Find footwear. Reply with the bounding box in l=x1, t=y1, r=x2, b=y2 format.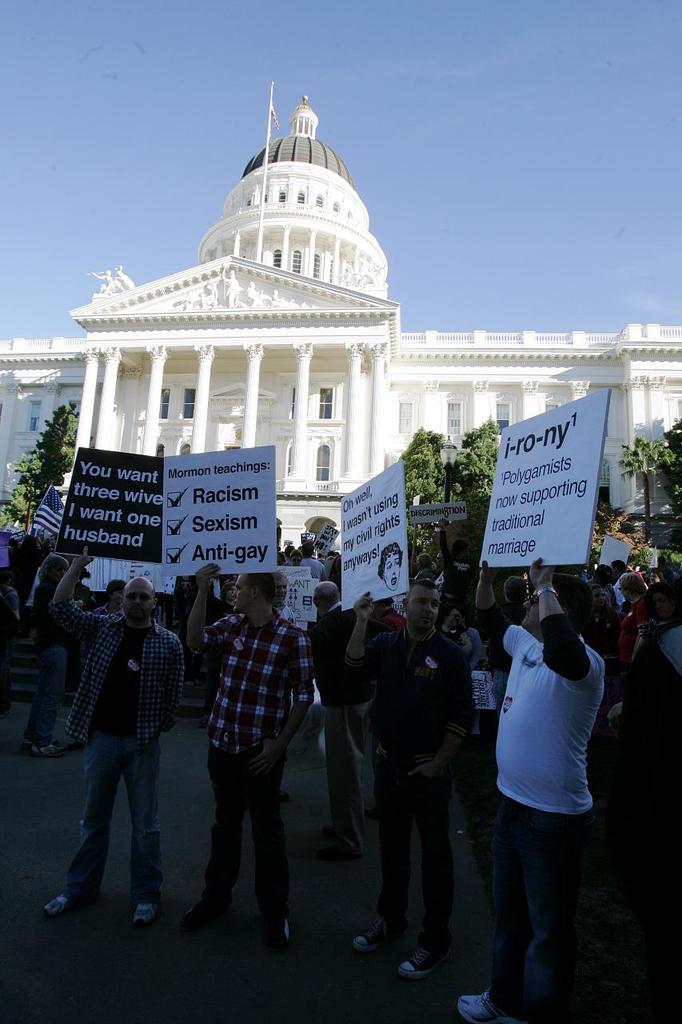
l=400, t=928, r=468, b=999.
